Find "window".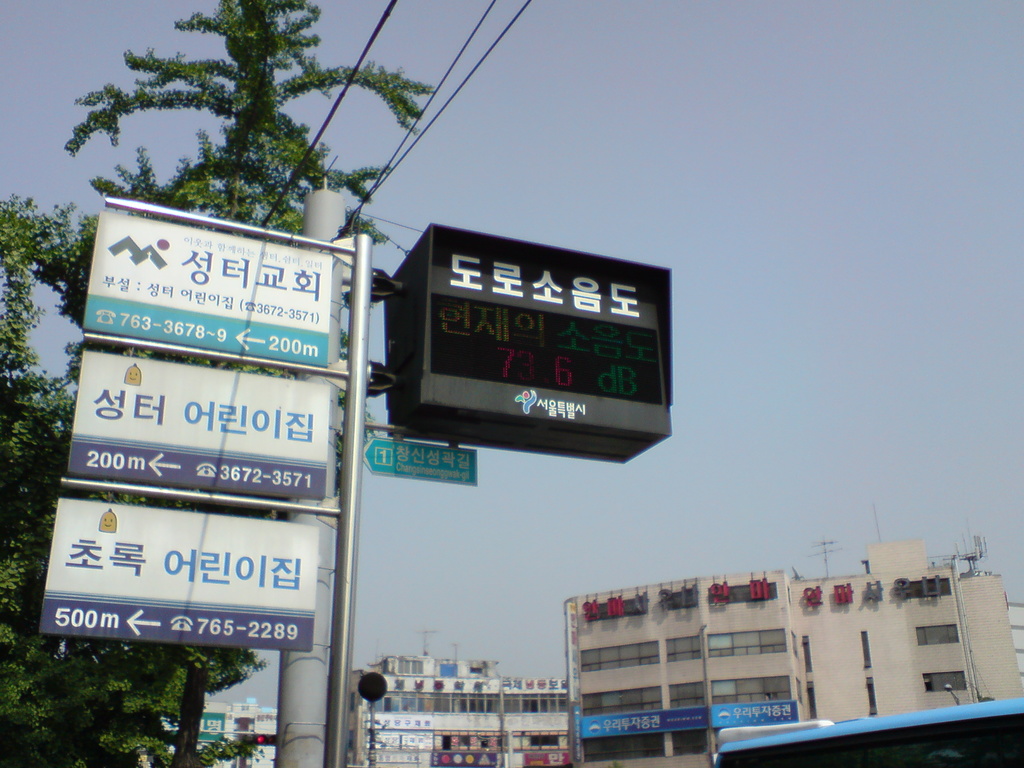
{"x1": 665, "y1": 635, "x2": 701, "y2": 662}.
